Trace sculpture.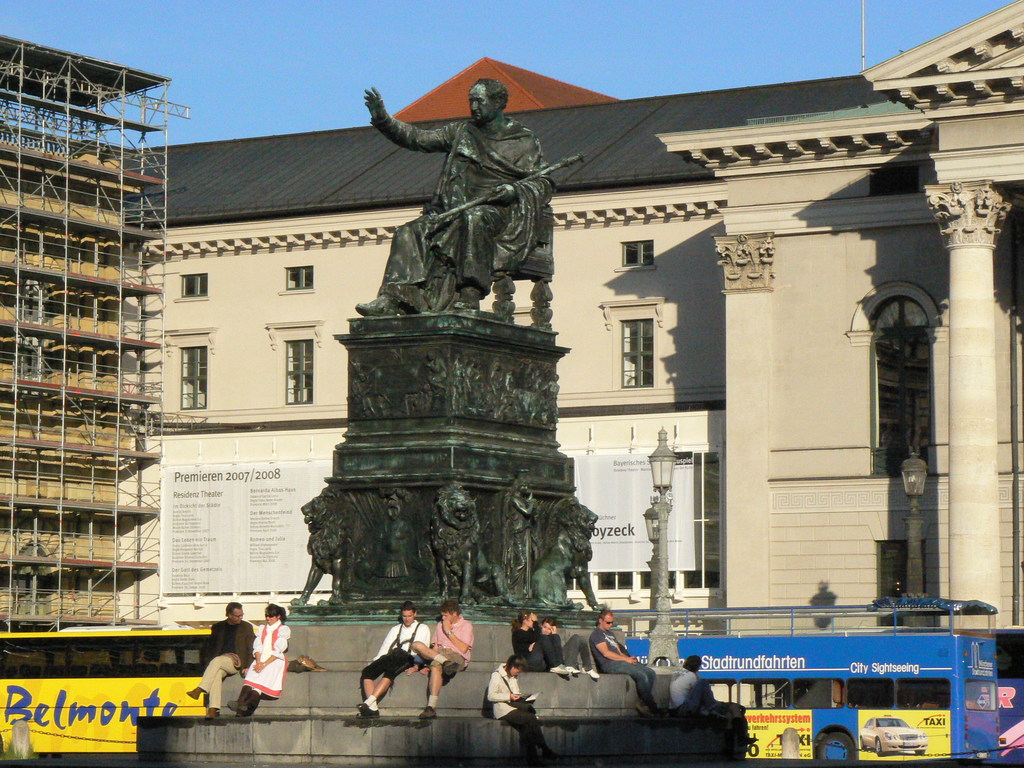
Traced to crop(433, 482, 507, 607).
